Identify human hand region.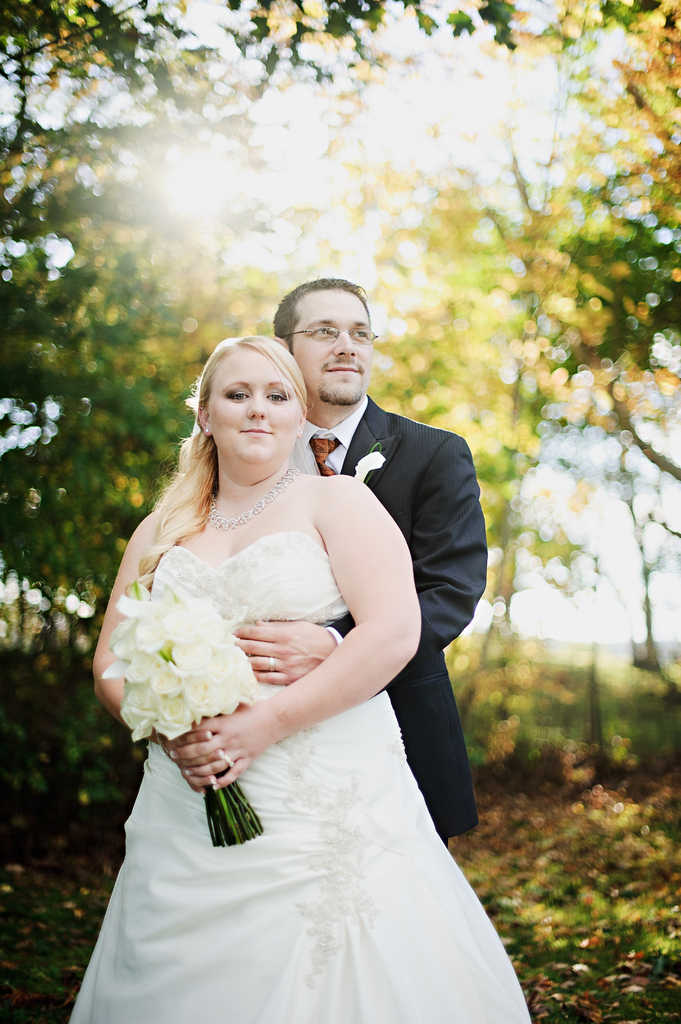
Region: crop(147, 730, 229, 797).
